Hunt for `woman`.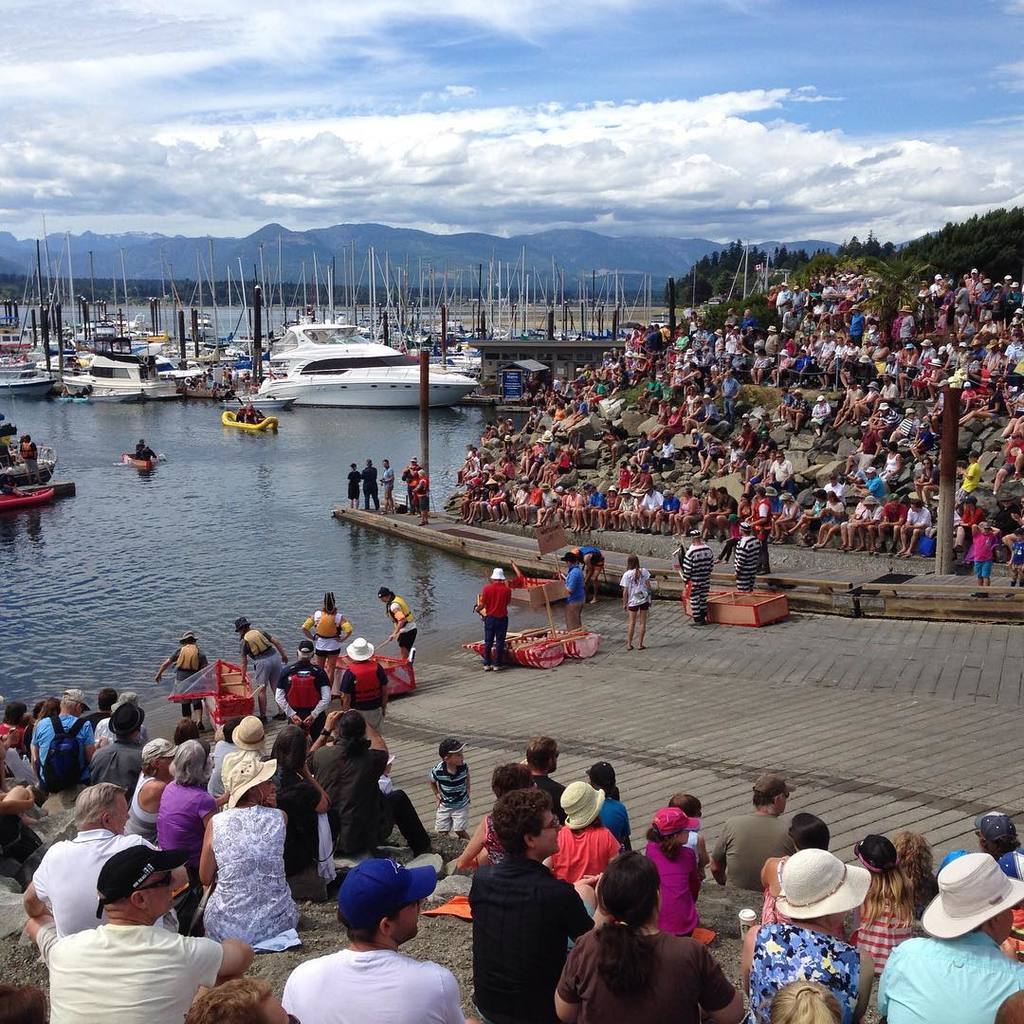
Hunted down at <bbox>0, 699, 30, 748</bbox>.
